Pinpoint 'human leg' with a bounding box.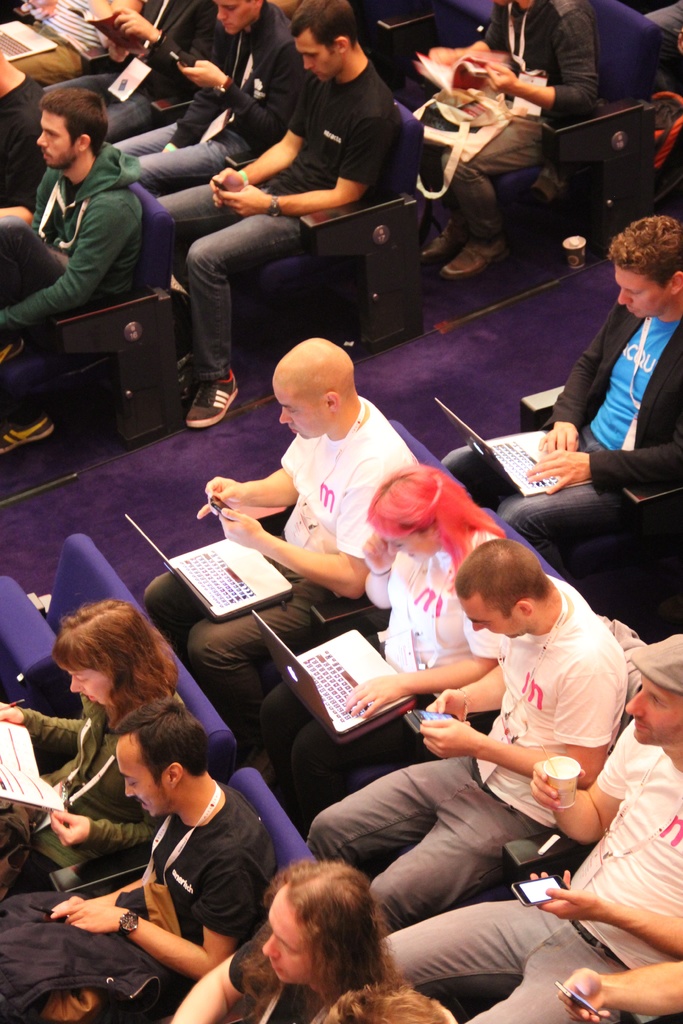
pyautogui.locateOnScreen(143, 139, 245, 189).
